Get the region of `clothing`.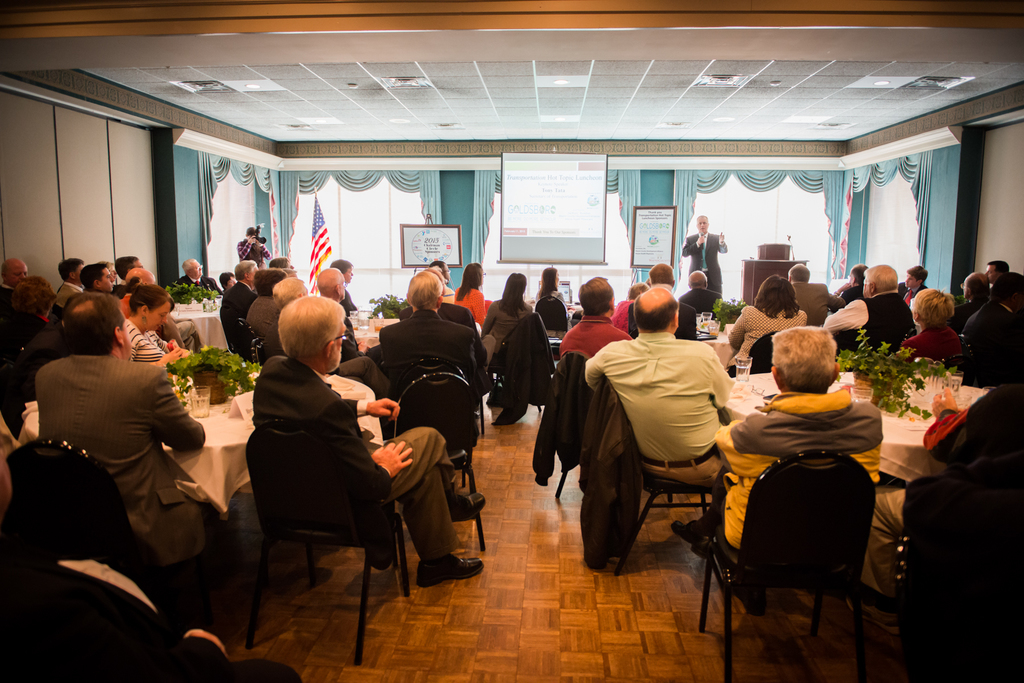
<bbox>166, 269, 228, 301</bbox>.
